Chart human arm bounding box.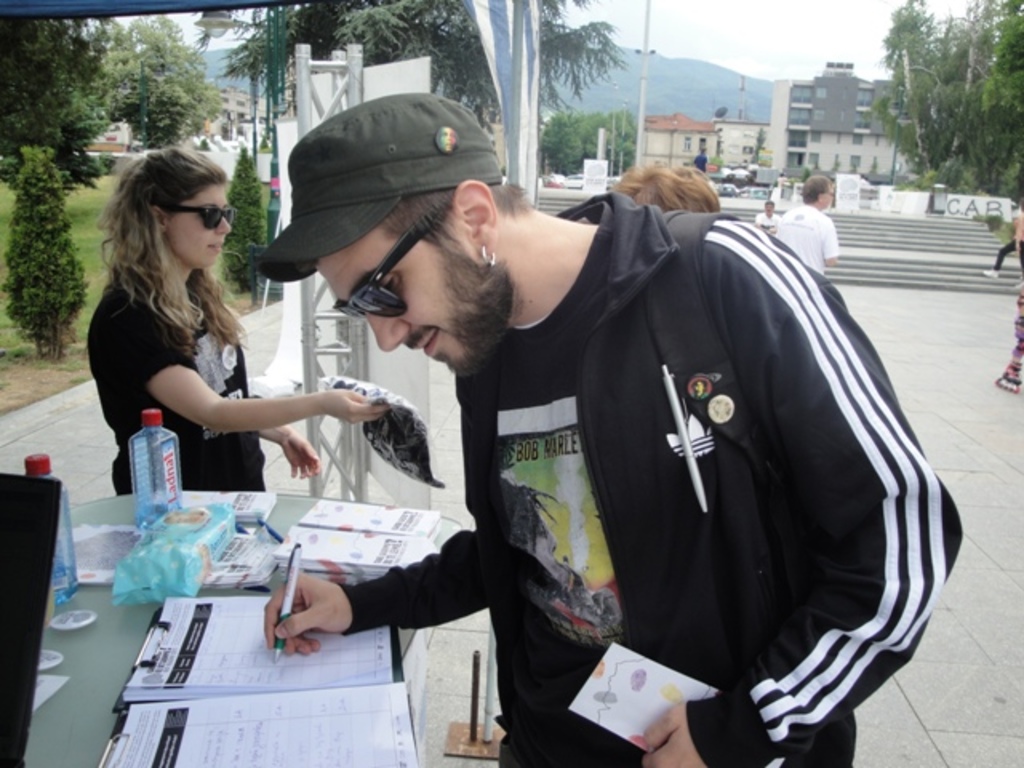
Charted: <bbox>1014, 218, 1022, 250</bbox>.
